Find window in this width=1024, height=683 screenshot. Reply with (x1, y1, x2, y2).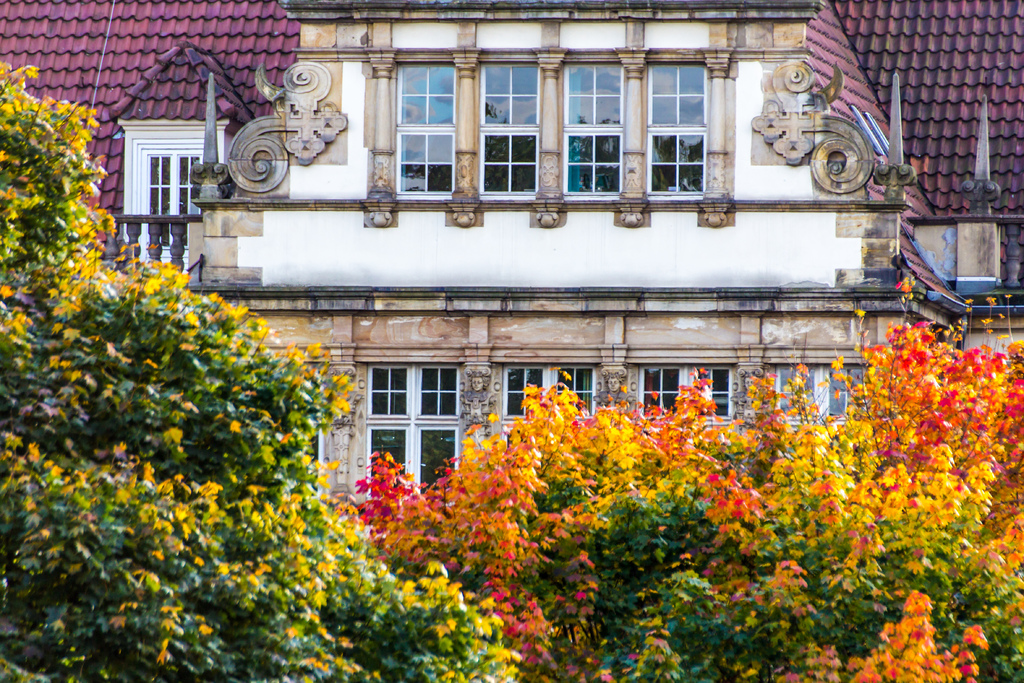
(474, 68, 543, 213).
